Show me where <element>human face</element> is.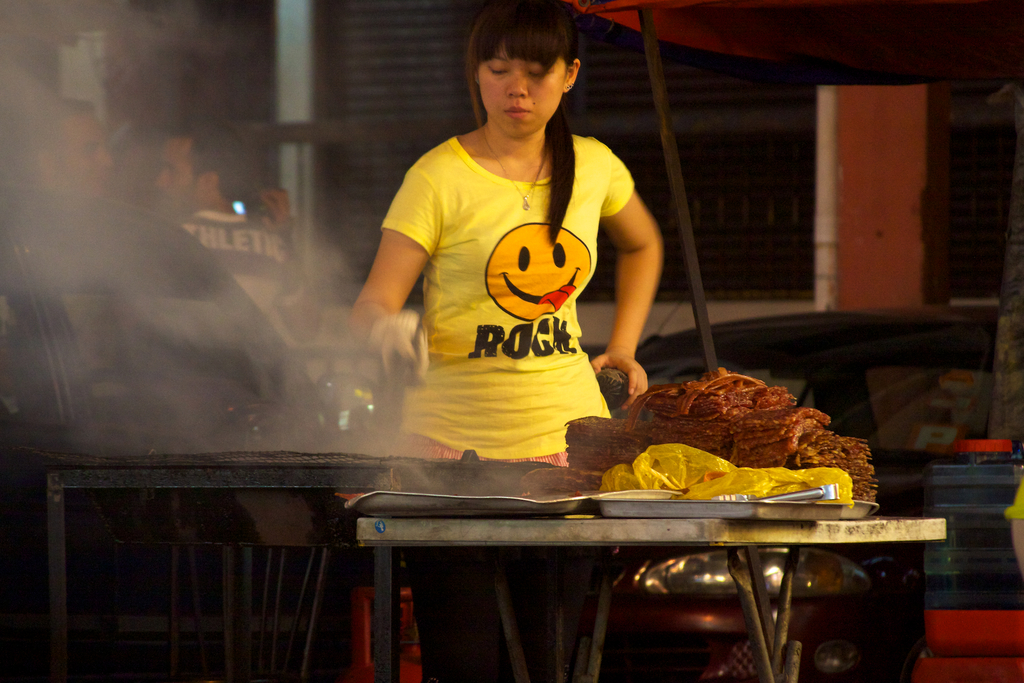
<element>human face</element> is at l=478, t=40, r=566, b=136.
